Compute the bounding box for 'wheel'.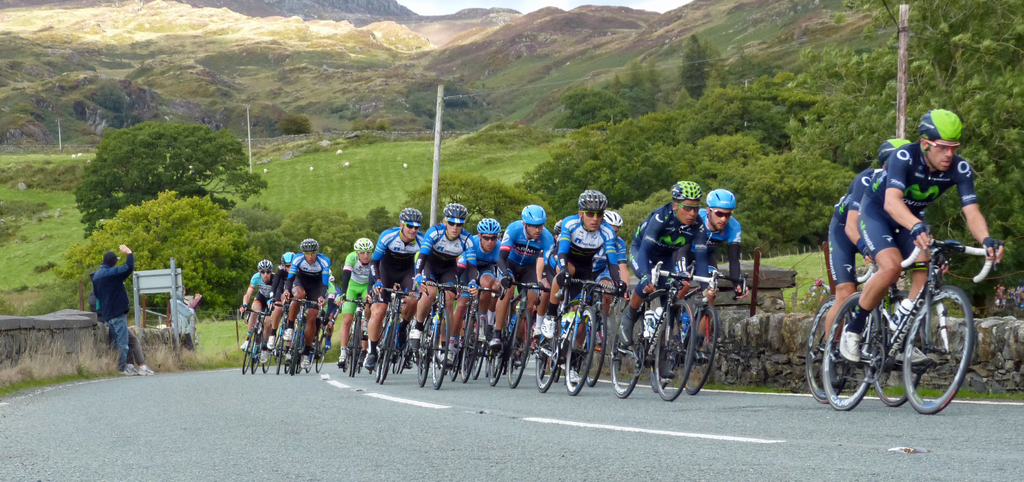
select_region(689, 302, 717, 394).
